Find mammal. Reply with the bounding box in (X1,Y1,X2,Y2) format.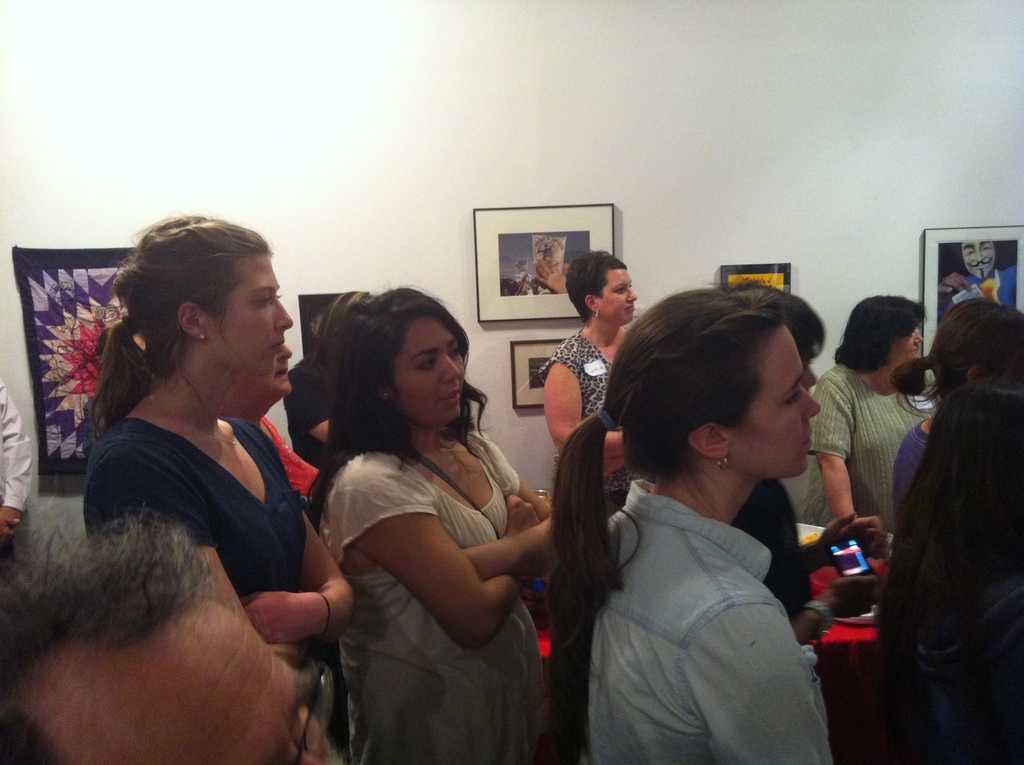
(79,211,358,663).
